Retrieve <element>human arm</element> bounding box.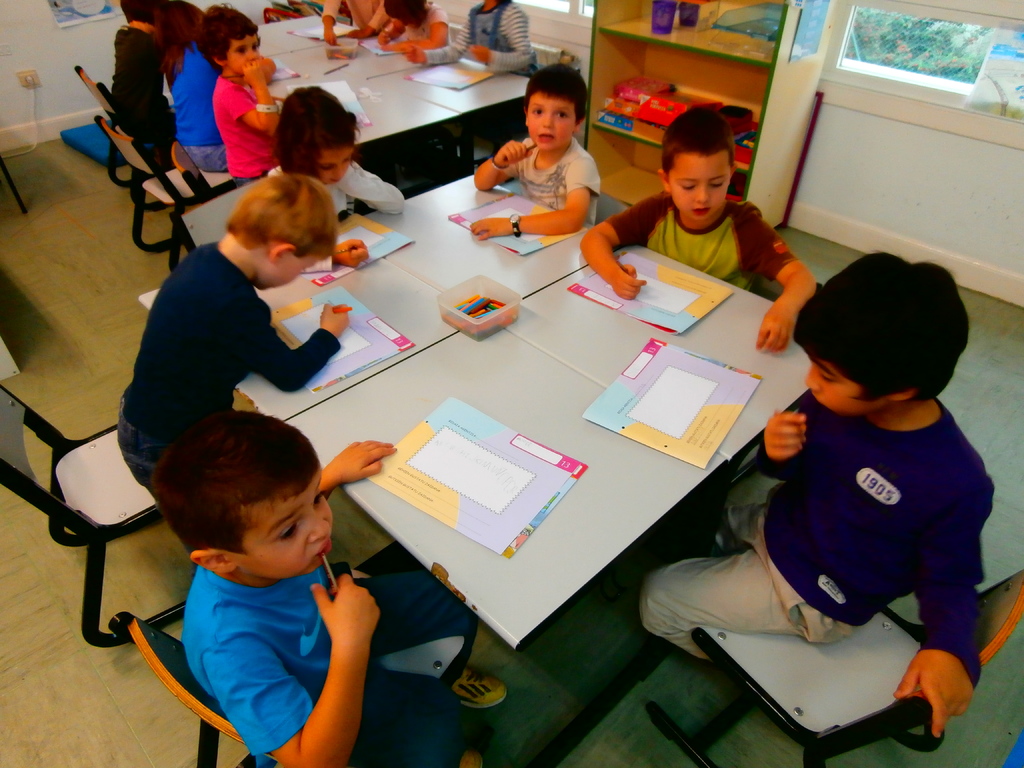
Bounding box: box=[271, 552, 385, 759].
